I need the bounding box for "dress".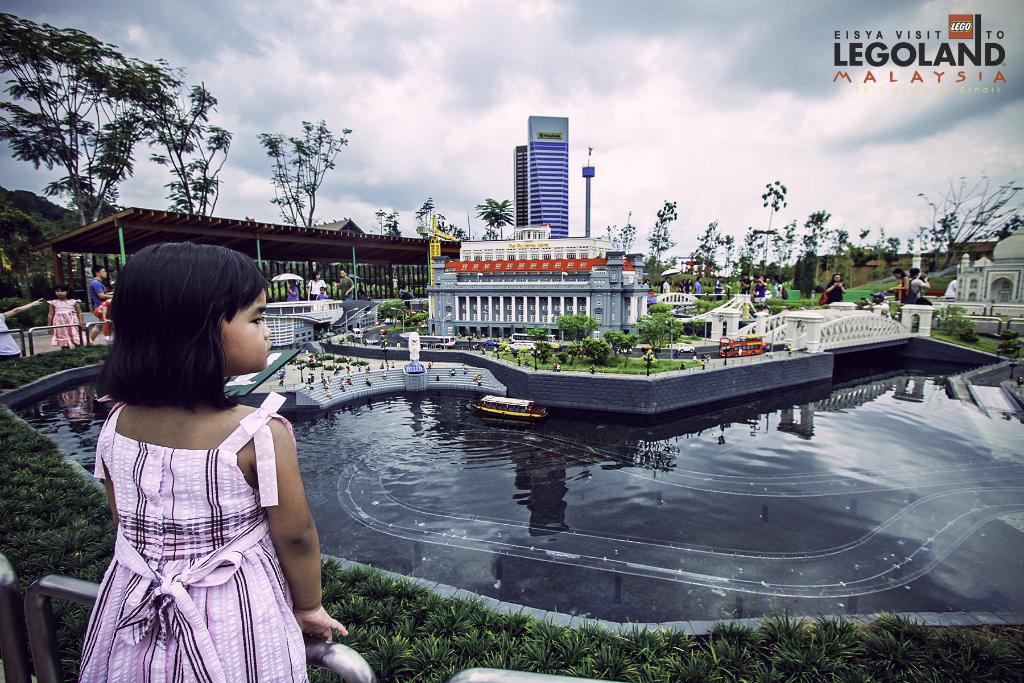
Here it is: select_region(74, 332, 319, 664).
